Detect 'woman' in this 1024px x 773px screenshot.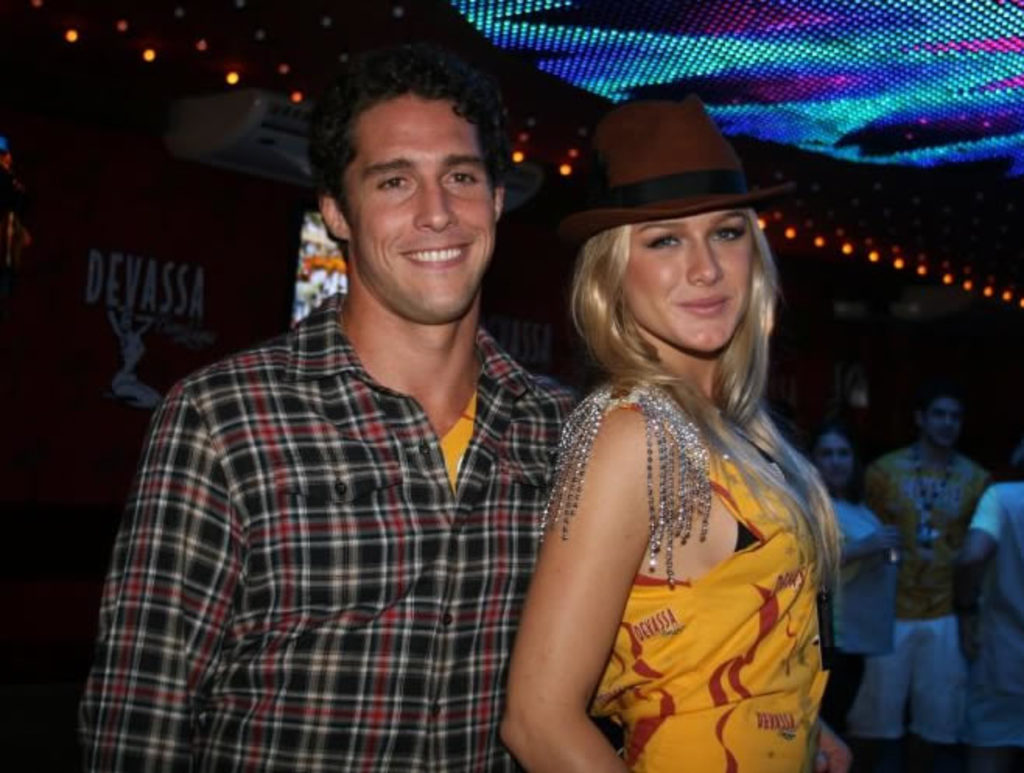
Detection: l=476, t=86, r=853, b=772.
